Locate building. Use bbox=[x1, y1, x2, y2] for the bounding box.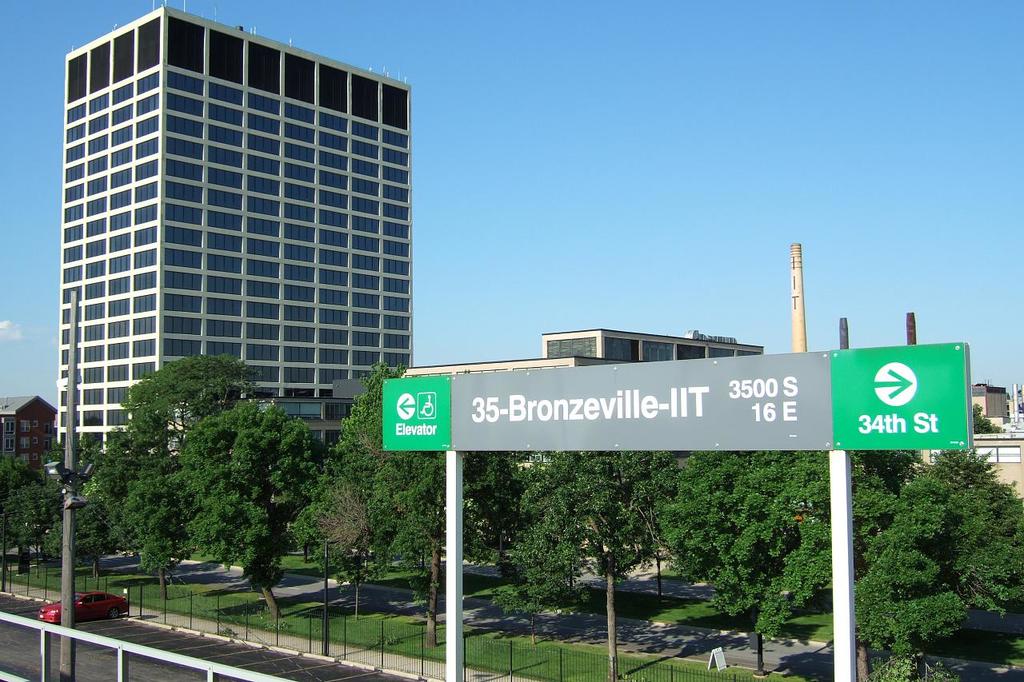
bbox=[0, 396, 54, 469].
